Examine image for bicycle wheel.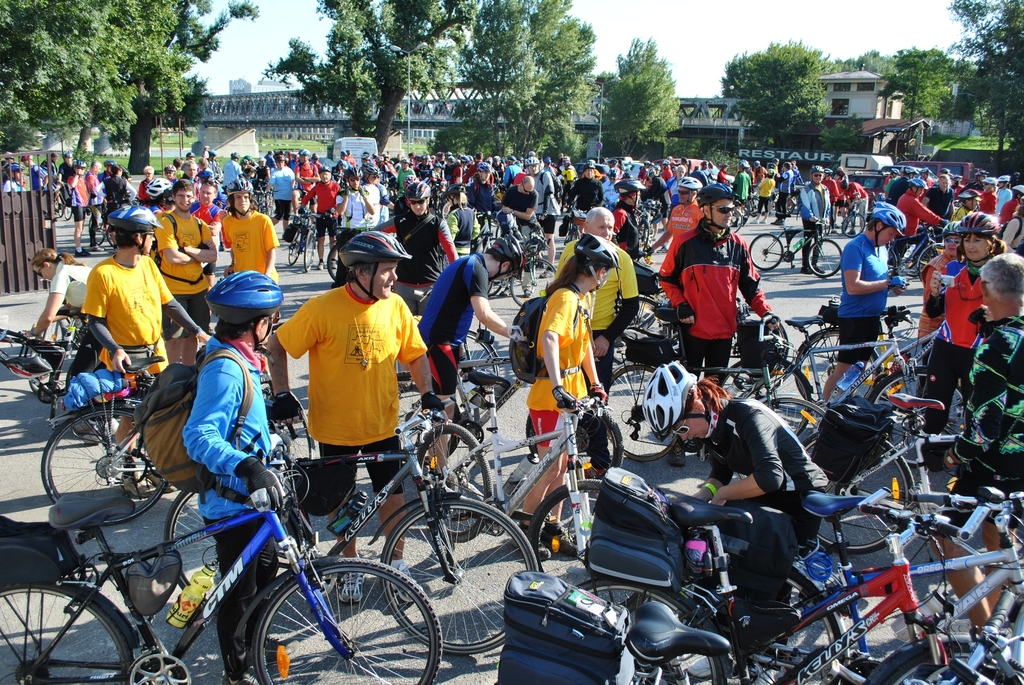
Examination result: x1=867, y1=369, x2=973, y2=464.
